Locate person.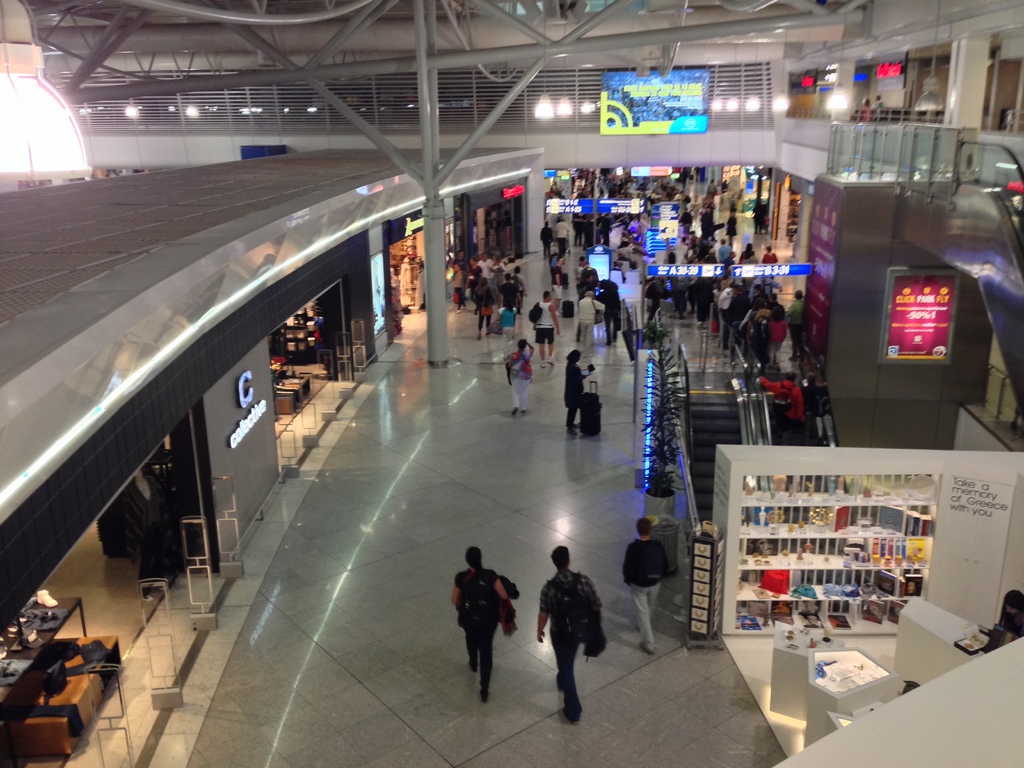
Bounding box: box(784, 288, 805, 362).
